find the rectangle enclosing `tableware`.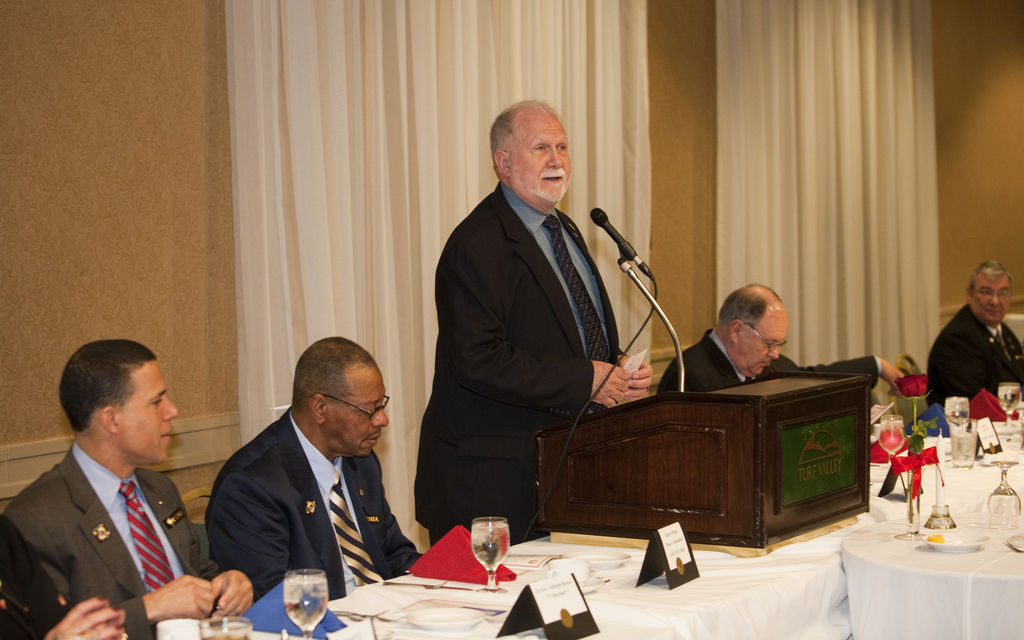
rect(583, 577, 602, 596).
